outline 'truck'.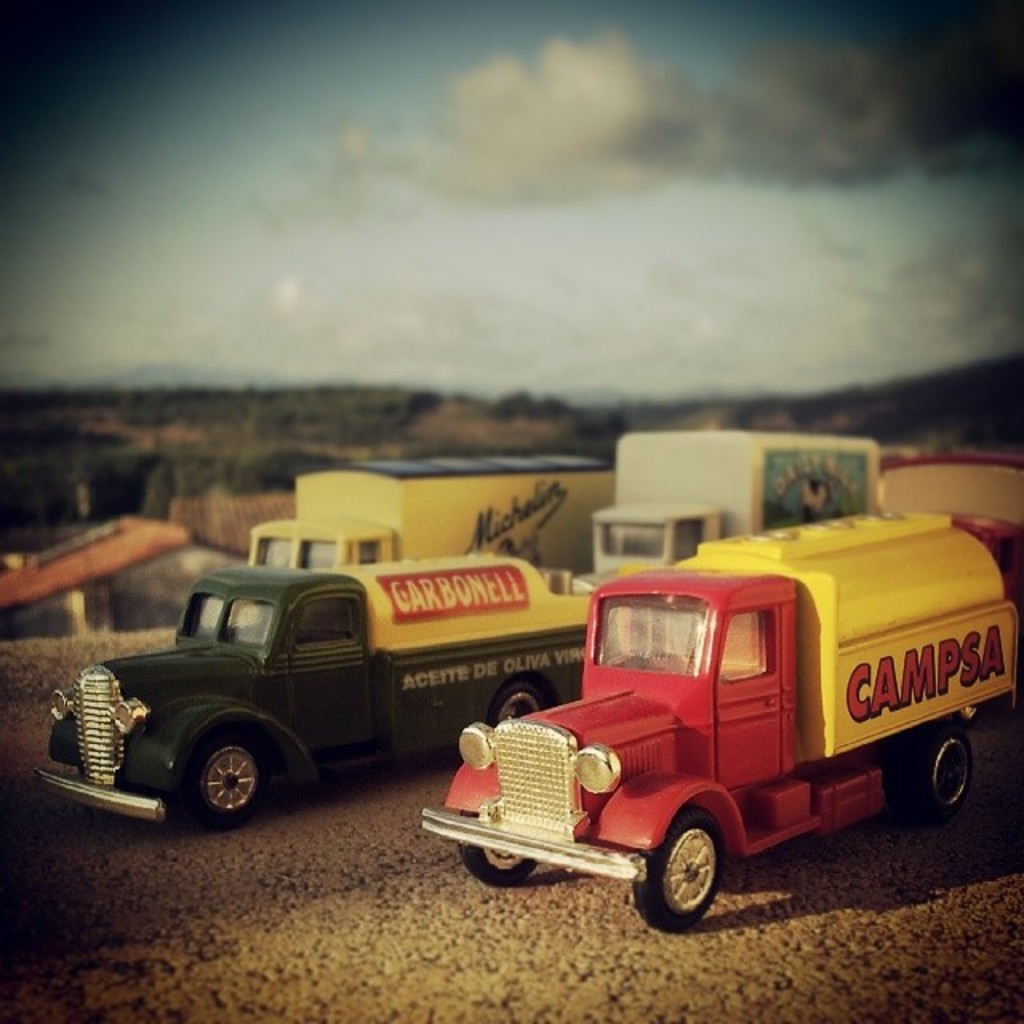
Outline: 584/406/890/584.
